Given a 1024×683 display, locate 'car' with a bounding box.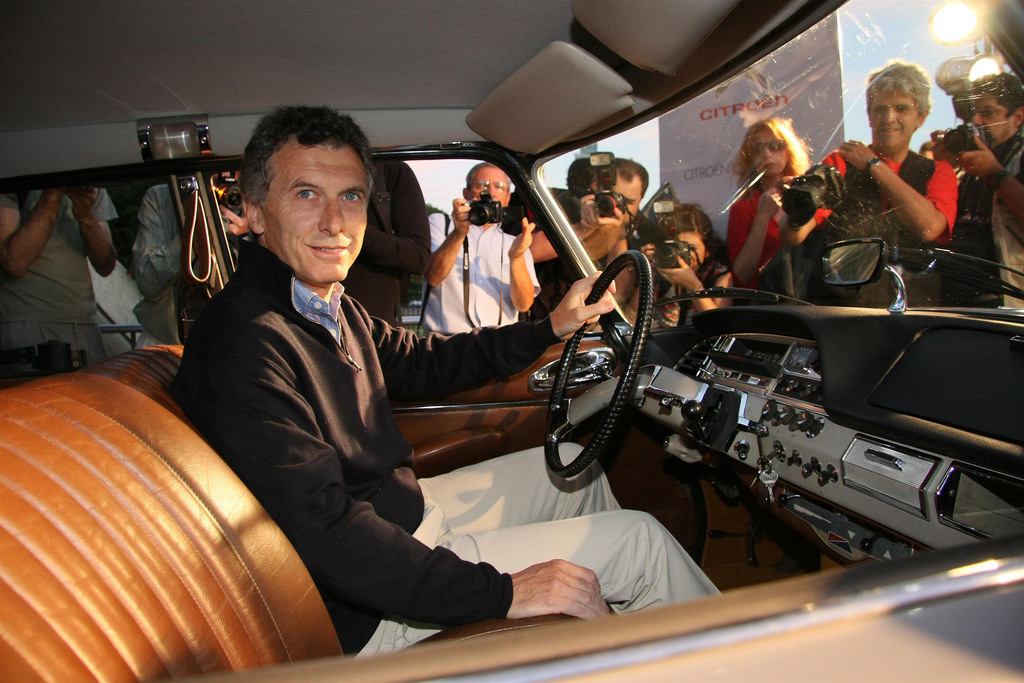
Located: 0, 0, 1023, 682.
